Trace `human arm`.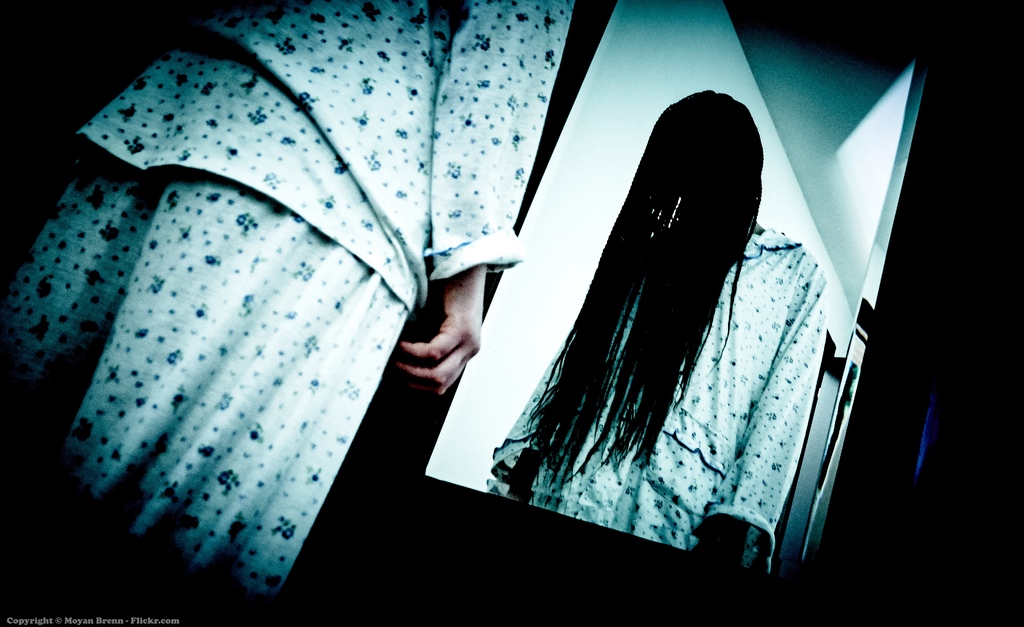
Traced to x1=388, y1=0, x2=577, y2=391.
